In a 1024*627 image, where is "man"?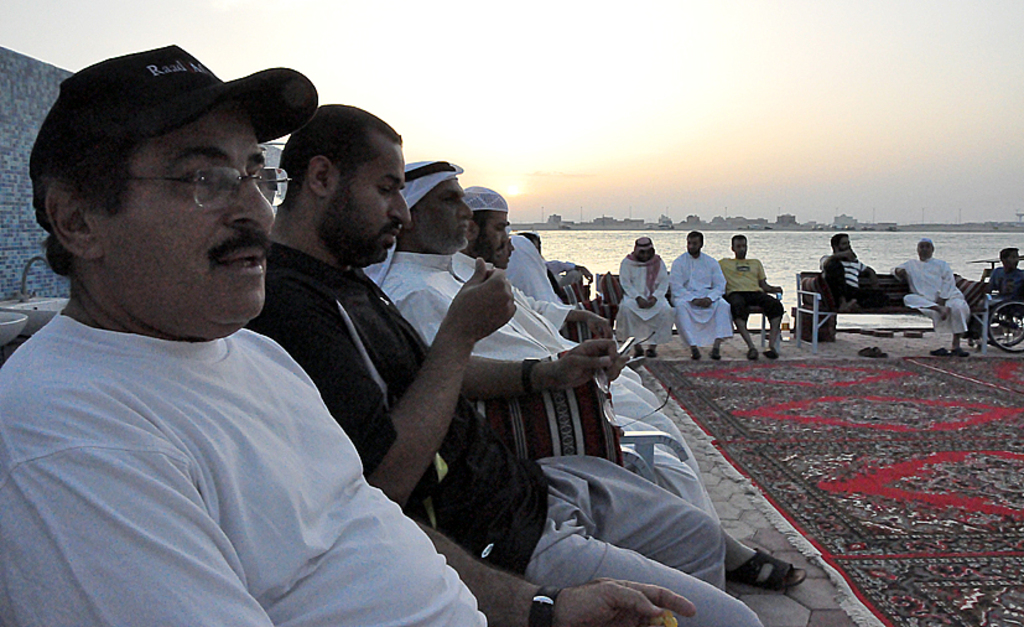
{"x1": 817, "y1": 229, "x2": 879, "y2": 305}.
